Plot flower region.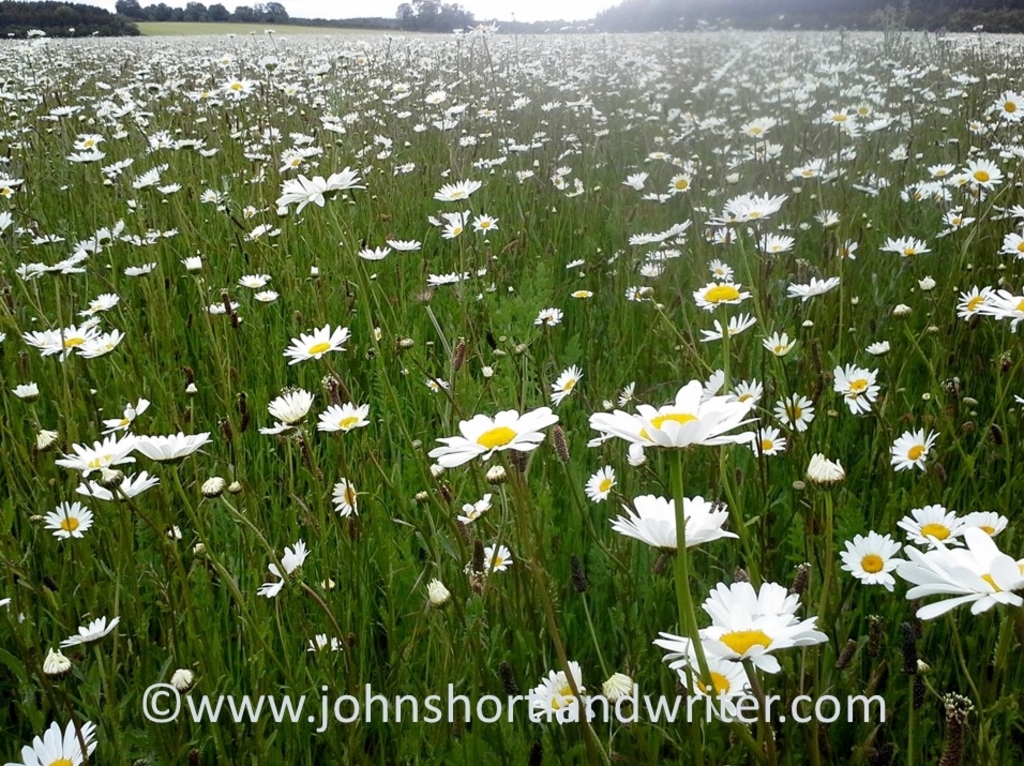
Plotted at <bbox>617, 377, 639, 407</bbox>.
